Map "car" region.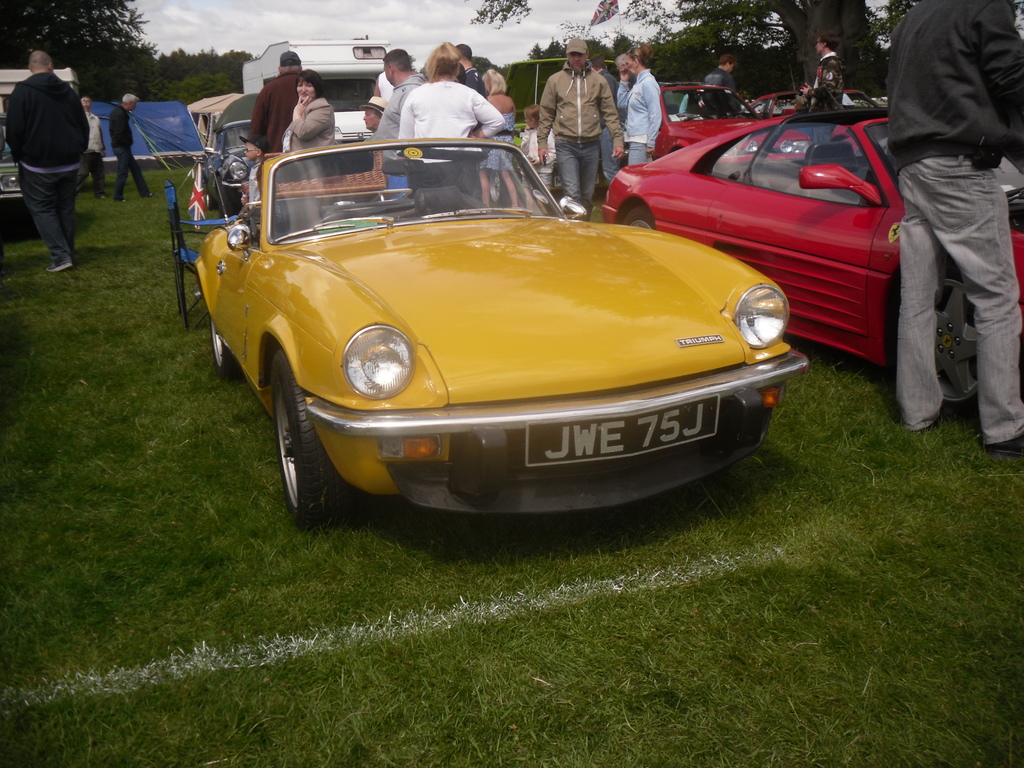
Mapped to 193 134 808 529.
